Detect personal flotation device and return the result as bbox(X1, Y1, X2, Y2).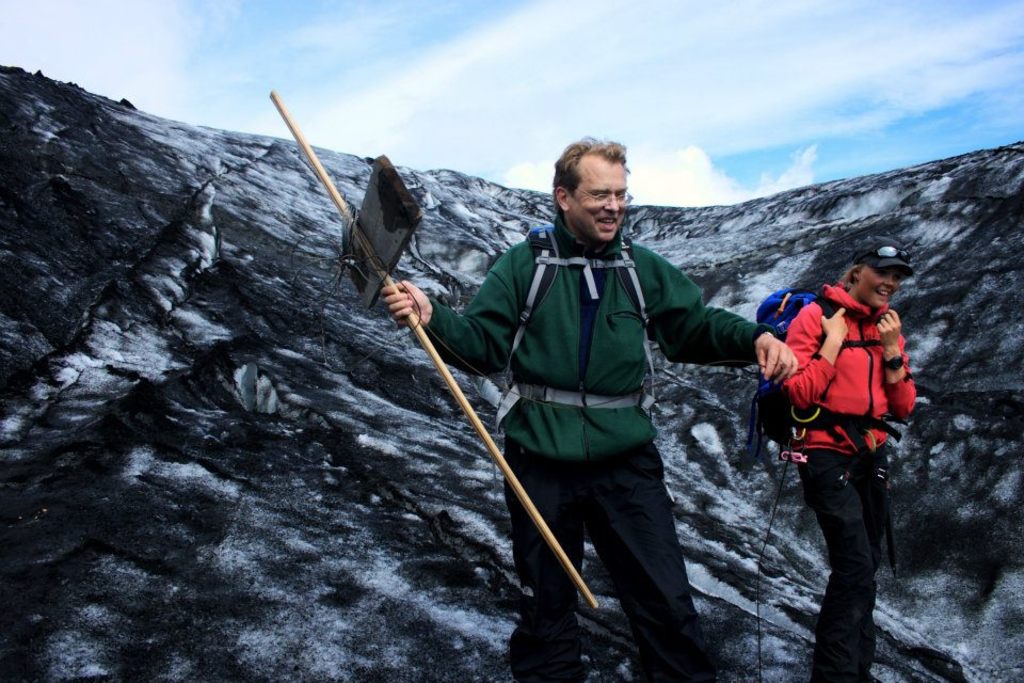
bbox(766, 274, 934, 457).
